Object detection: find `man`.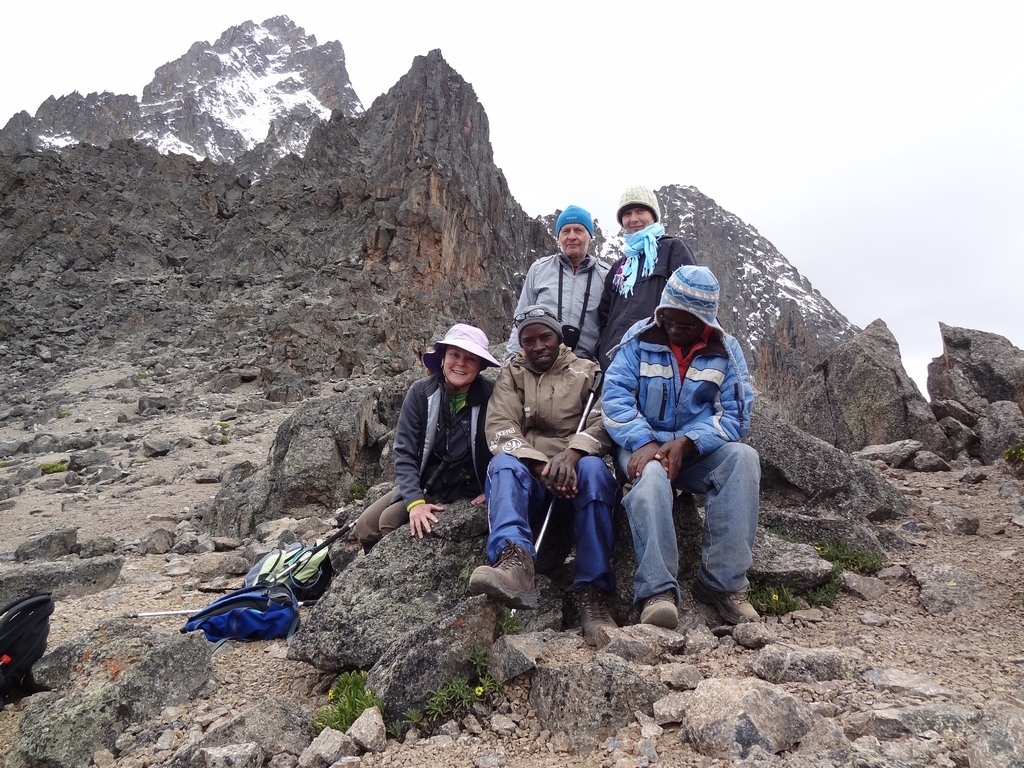
<region>601, 183, 688, 343</region>.
